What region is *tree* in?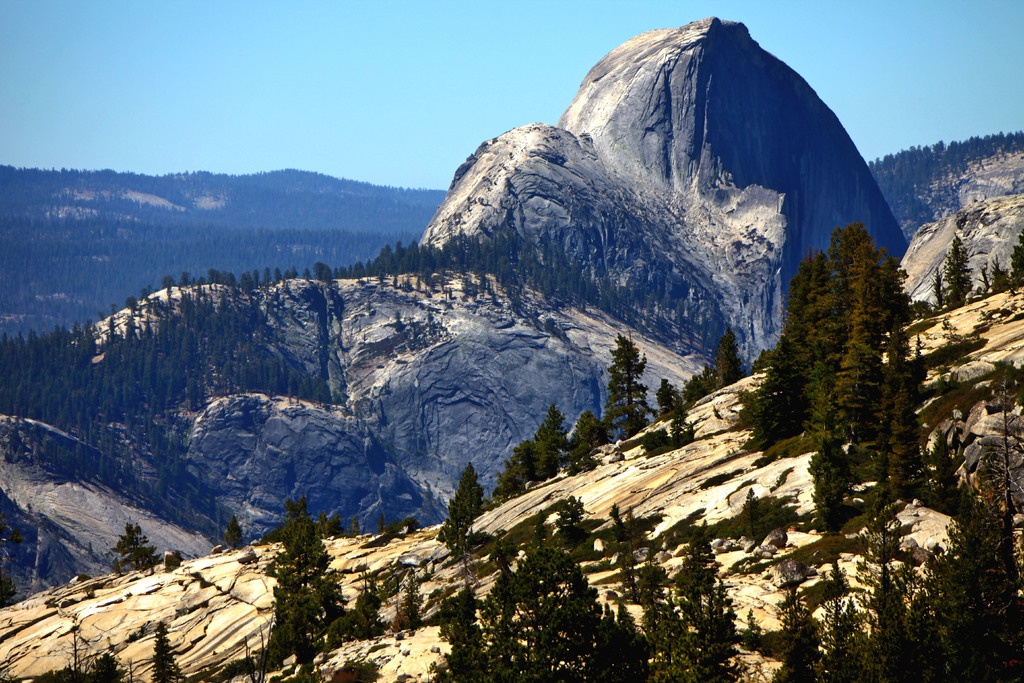
<bbox>561, 409, 607, 463</bbox>.
